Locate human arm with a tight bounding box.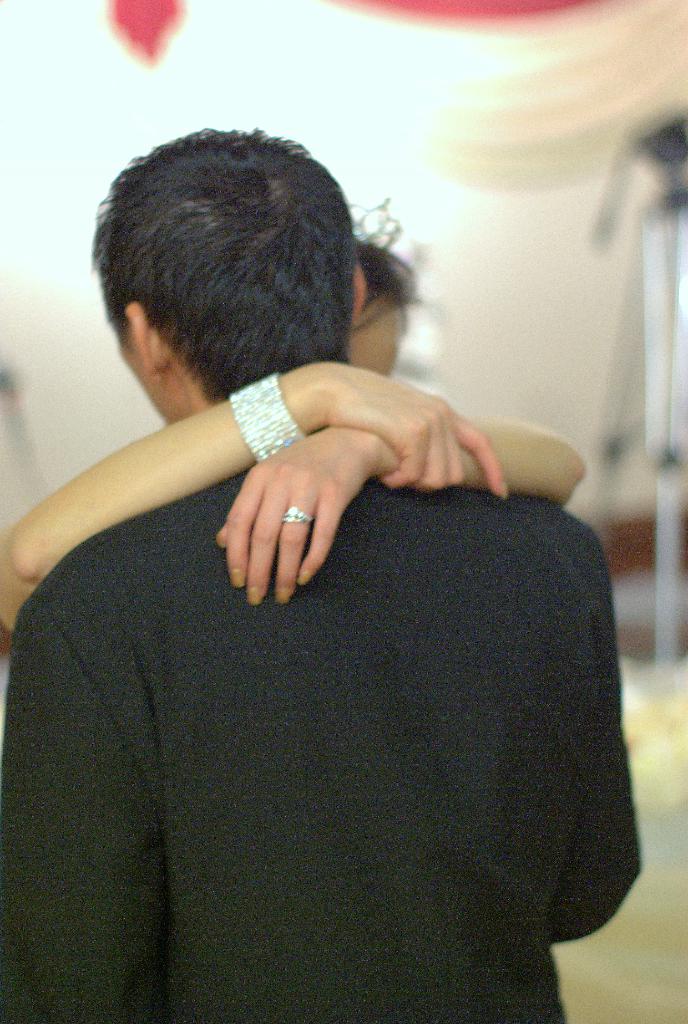
Rect(509, 500, 659, 968).
